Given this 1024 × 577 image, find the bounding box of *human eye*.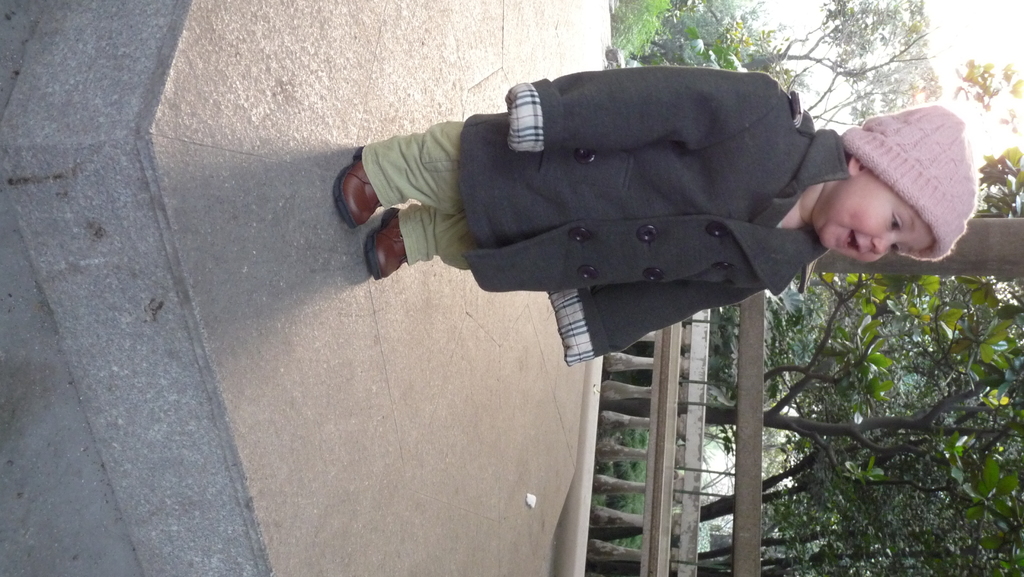
{"x1": 890, "y1": 209, "x2": 902, "y2": 232}.
